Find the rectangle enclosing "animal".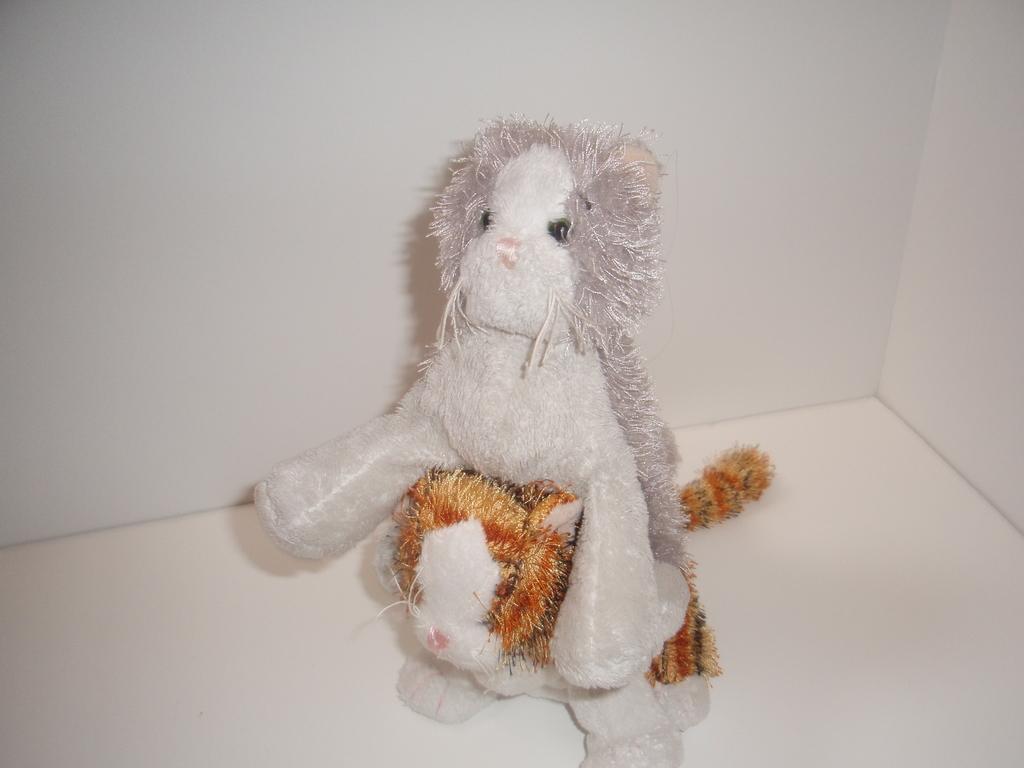
376/436/773/767.
